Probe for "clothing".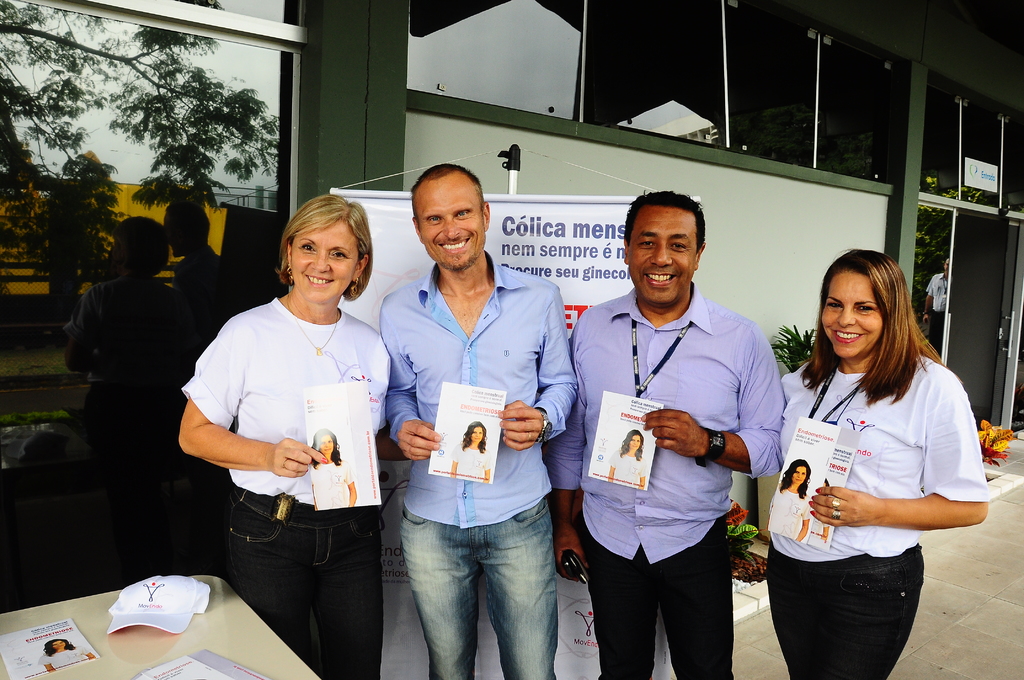
Probe result: x1=807 y1=512 x2=829 y2=540.
